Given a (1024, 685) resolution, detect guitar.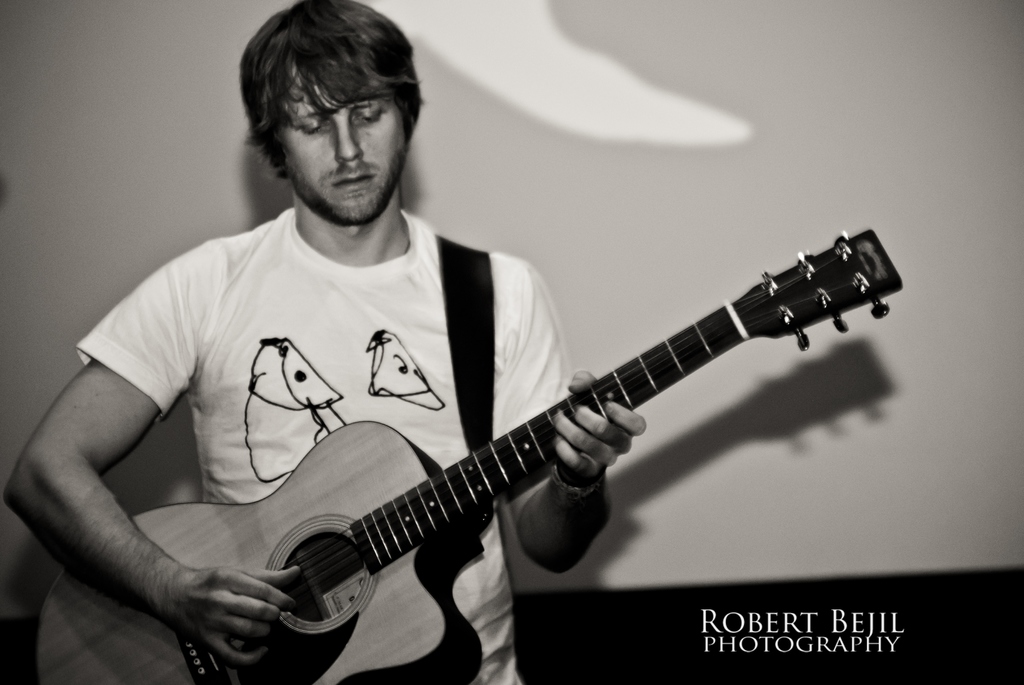
detection(36, 236, 899, 684).
